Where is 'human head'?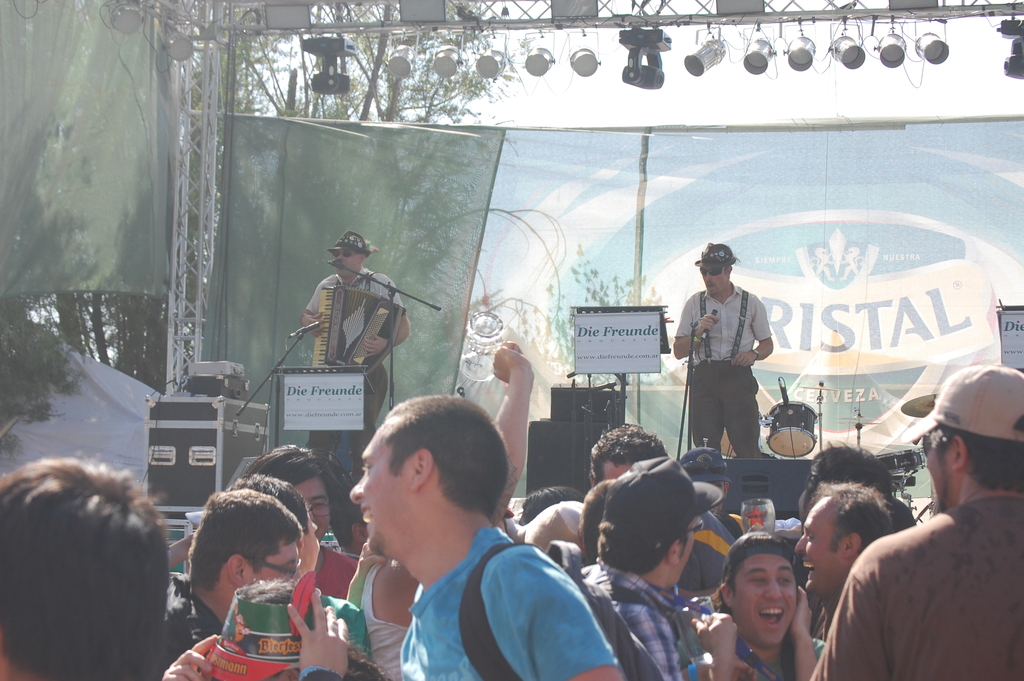
l=797, t=483, r=892, b=596.
